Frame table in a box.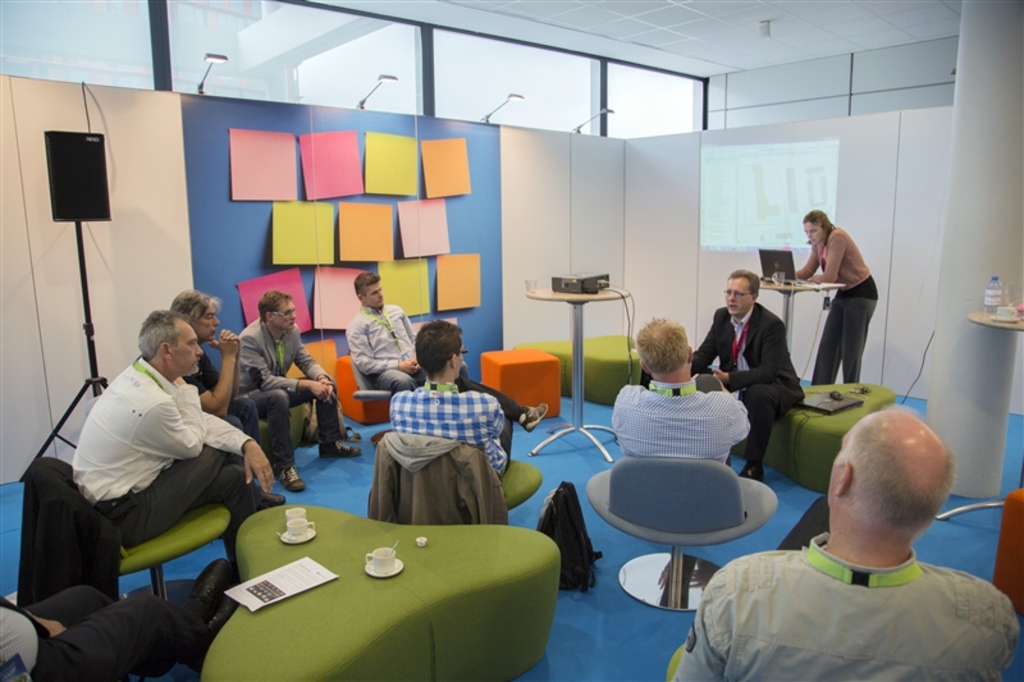
box=[518, 271, 636, 418].
